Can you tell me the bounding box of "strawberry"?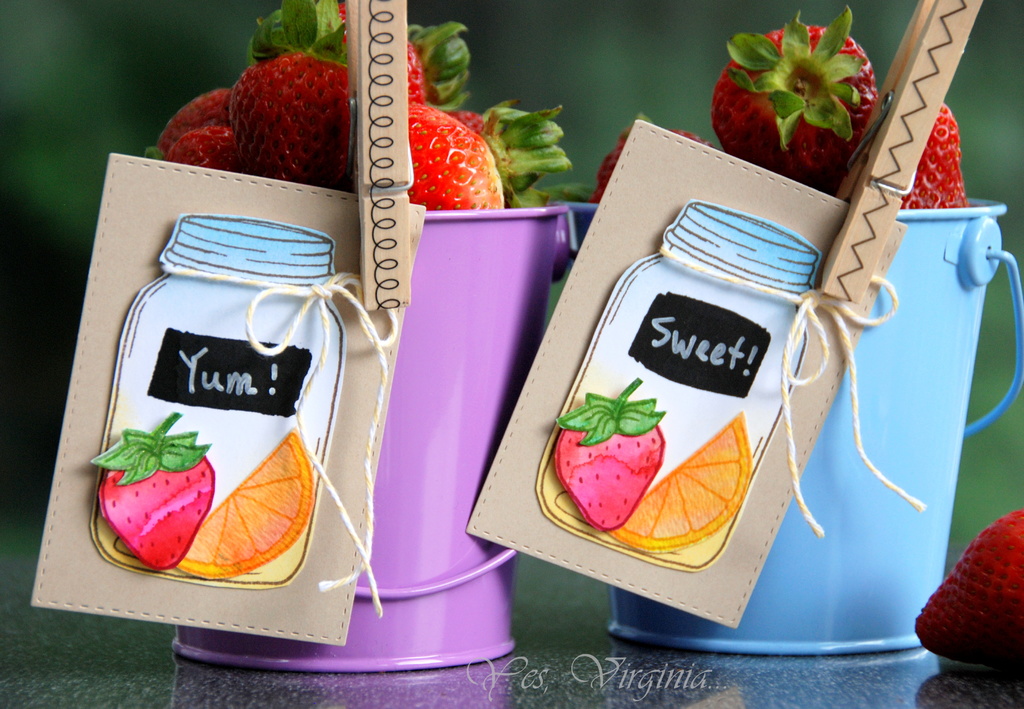
<bbox>908, 507, 1023, 672</bbox>.
